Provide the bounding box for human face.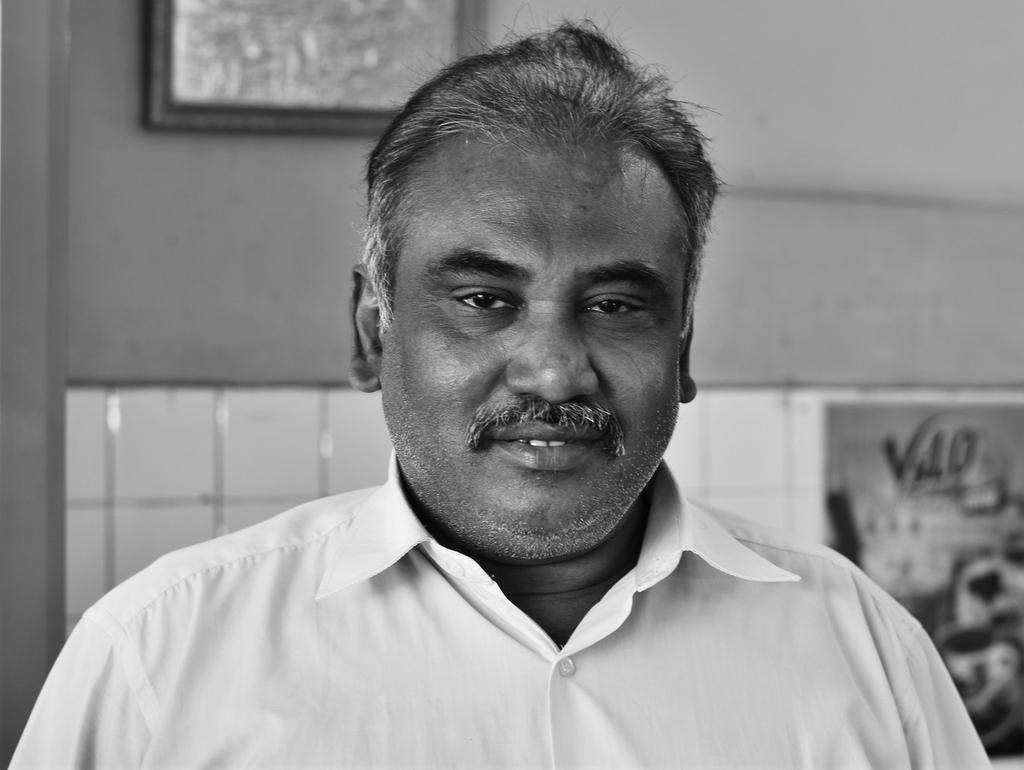
pyautogui.locateOnScreen(374, 122, 689, 562).
